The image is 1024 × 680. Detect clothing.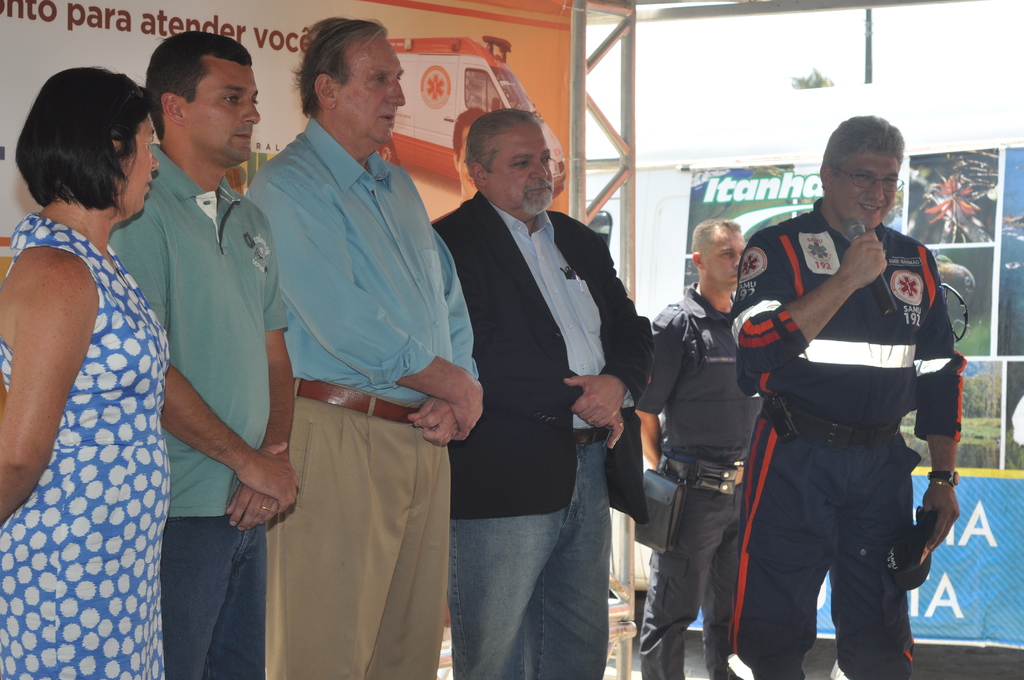
Detection: crop(244, 116, 479, 679).
